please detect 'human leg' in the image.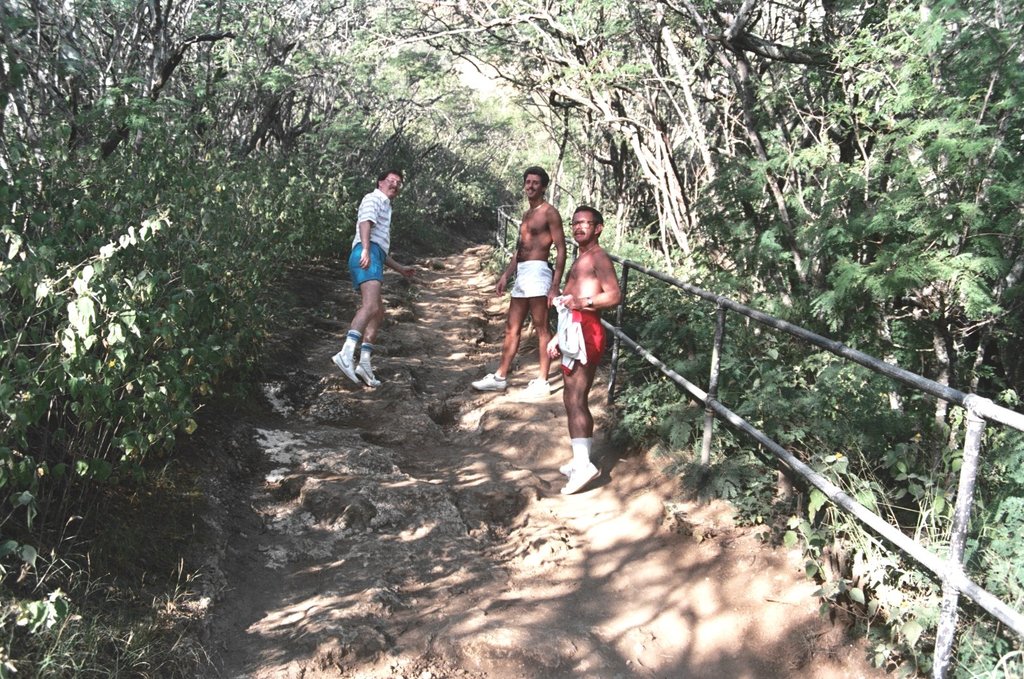
<box>565,359,601,502</box>.
